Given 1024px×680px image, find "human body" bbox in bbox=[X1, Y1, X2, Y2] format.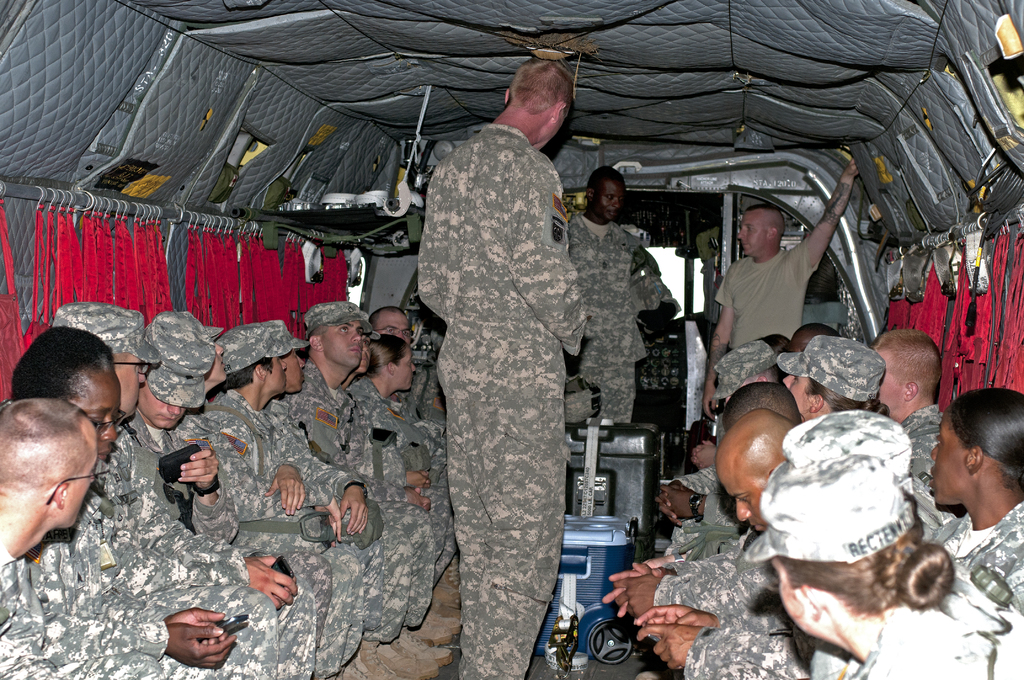
bbox=[706, 250, 822, 419].
